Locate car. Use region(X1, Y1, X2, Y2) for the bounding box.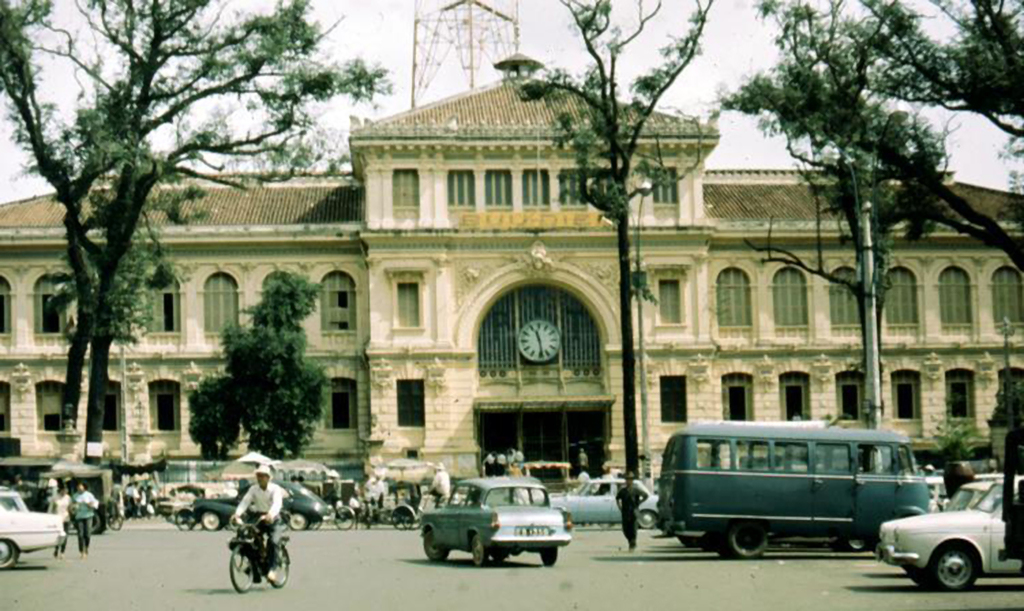
region(0, 500, 67, 574).
